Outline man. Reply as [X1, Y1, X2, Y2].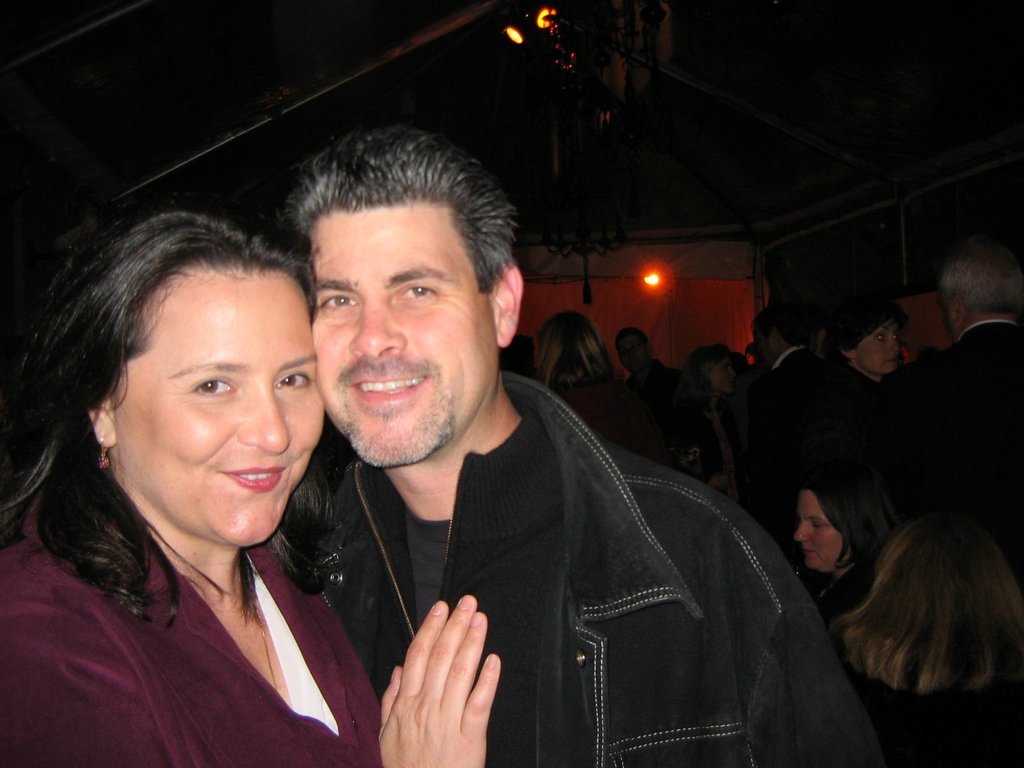
[240, 157, 832, 762].
